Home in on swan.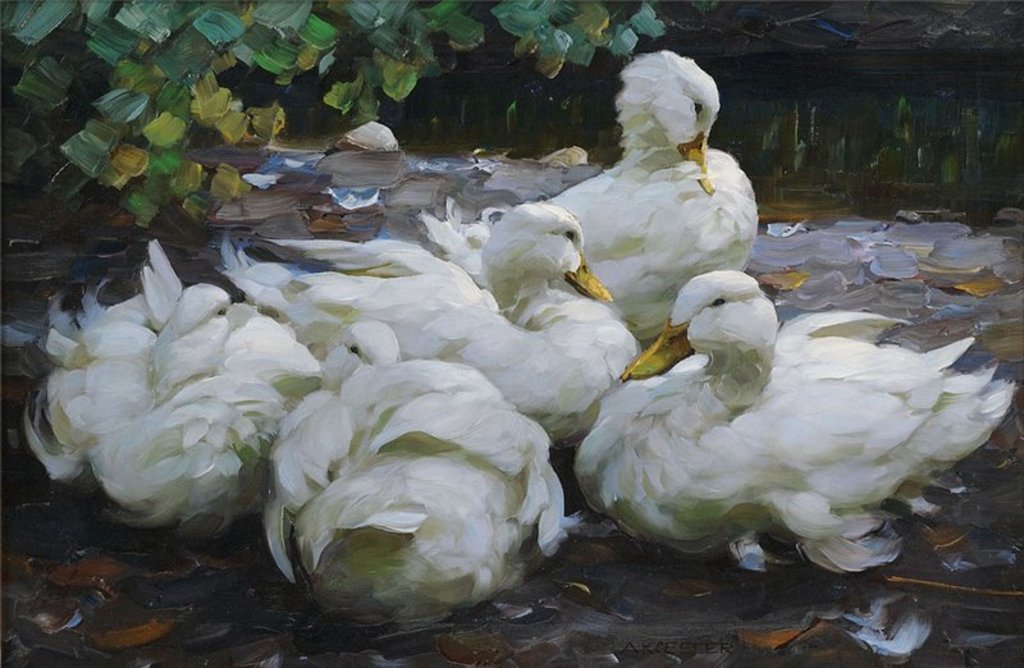
Homed in at region(420, 40, 769, 338).
